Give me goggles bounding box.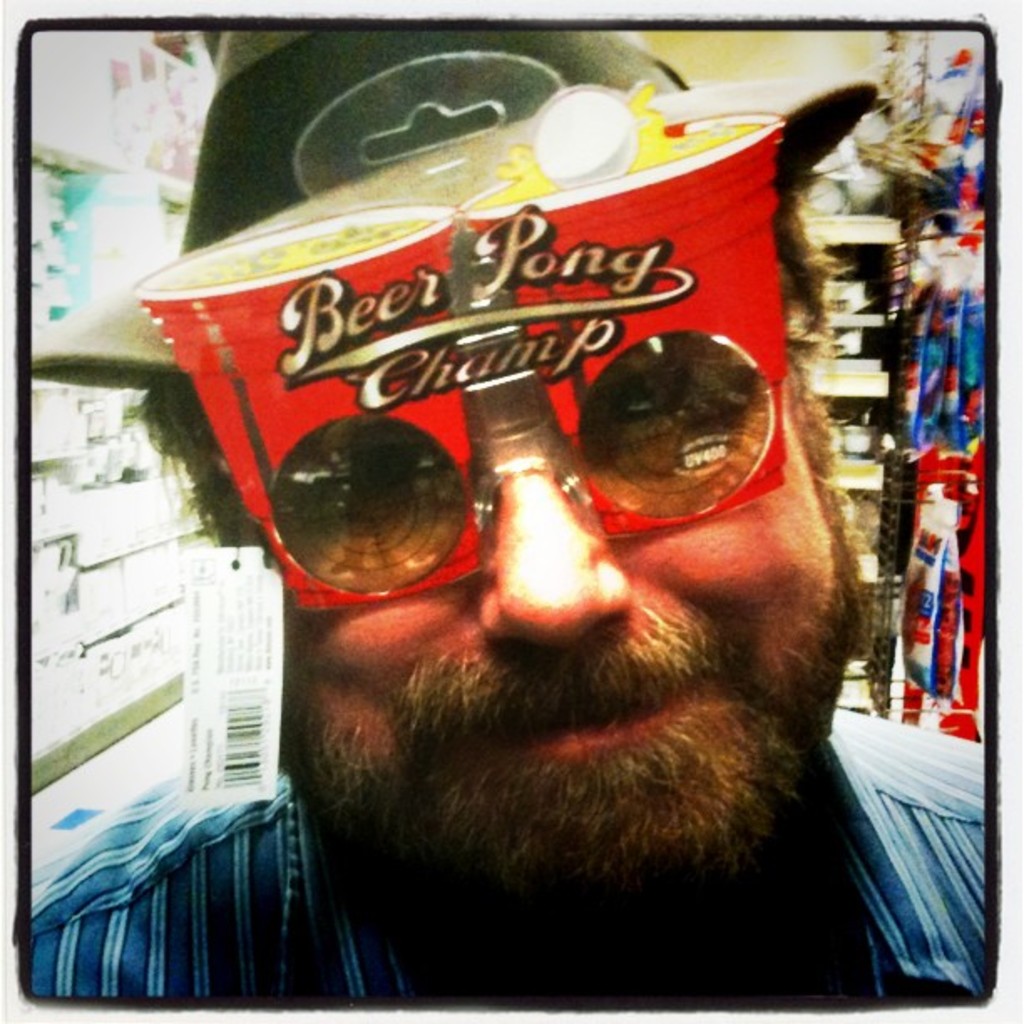
left=266, top=321, right=790, bottom=602.
